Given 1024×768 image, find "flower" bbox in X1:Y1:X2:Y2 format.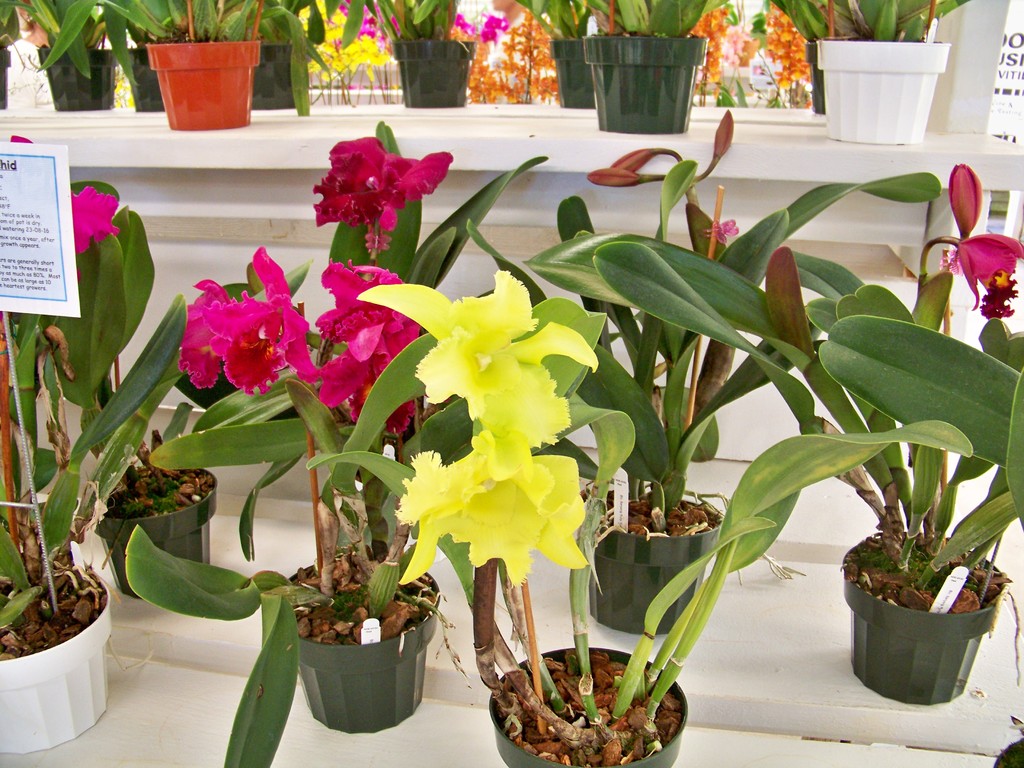
935:232:1023:321.
